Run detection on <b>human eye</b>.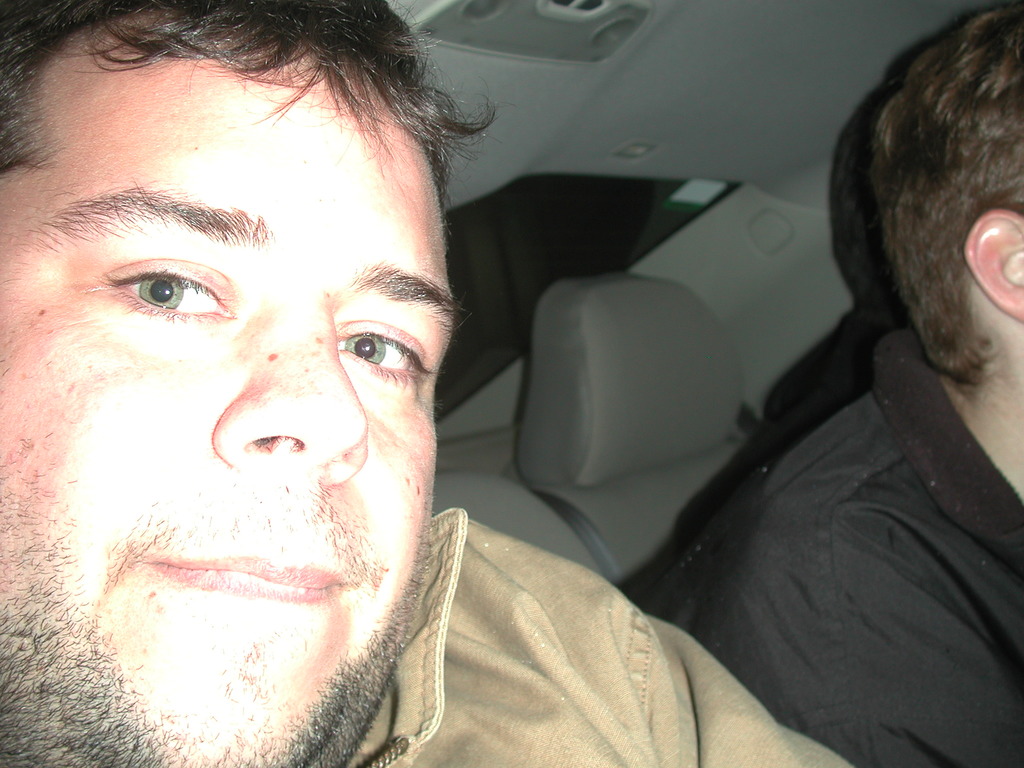
Result: l=333, t=319, r=444, b=393.
